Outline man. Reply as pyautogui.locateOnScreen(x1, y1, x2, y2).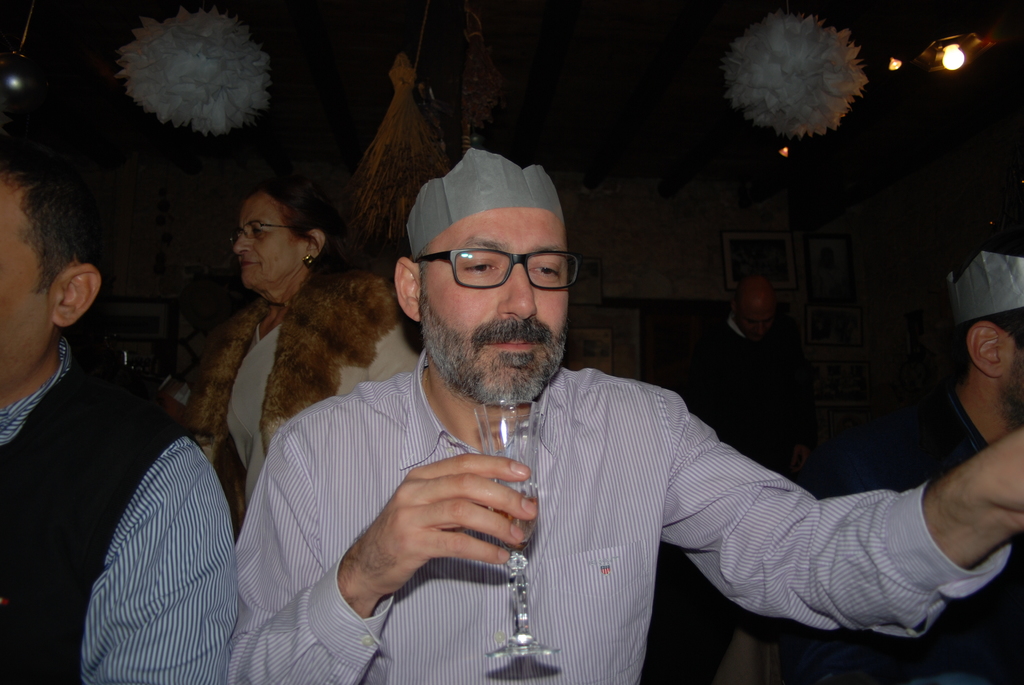
pyautogui.locateOnScreen(851, 238, 1023, 684).
